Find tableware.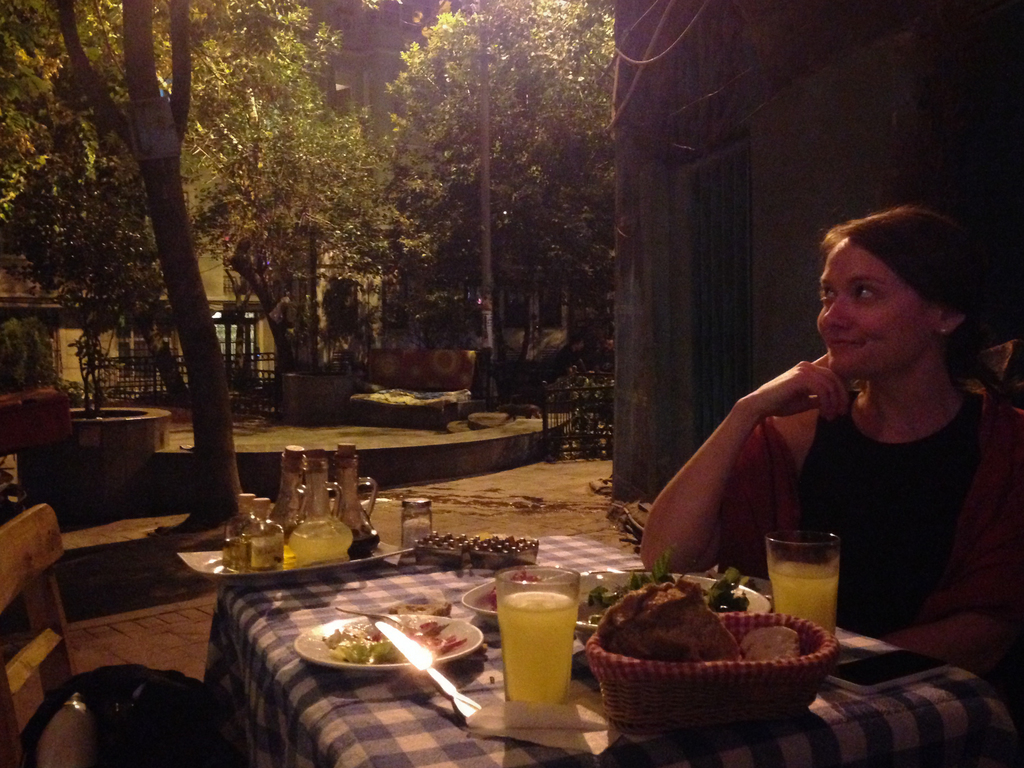
l=461, t=569, r=773, b=667.
